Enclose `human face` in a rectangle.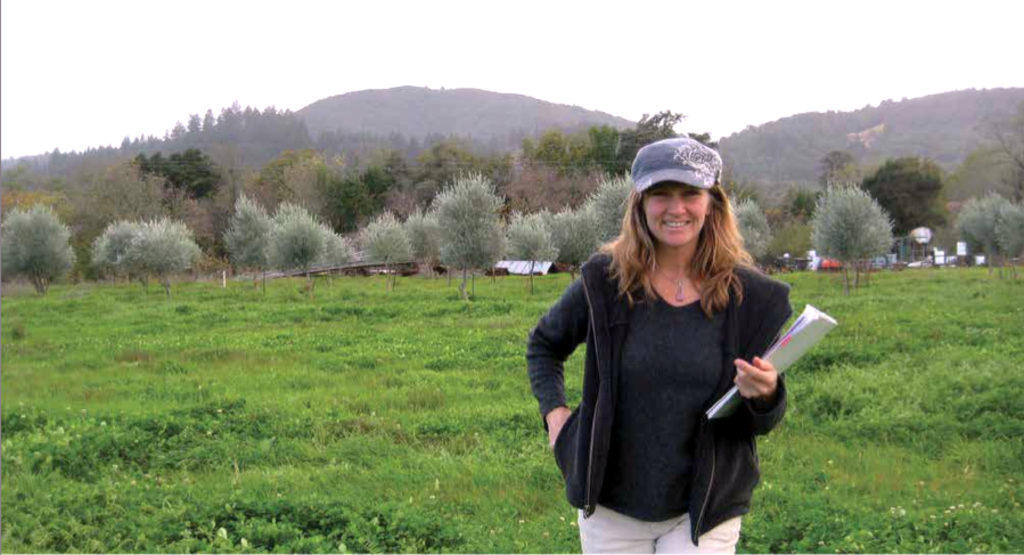
[639,182,706,251].
